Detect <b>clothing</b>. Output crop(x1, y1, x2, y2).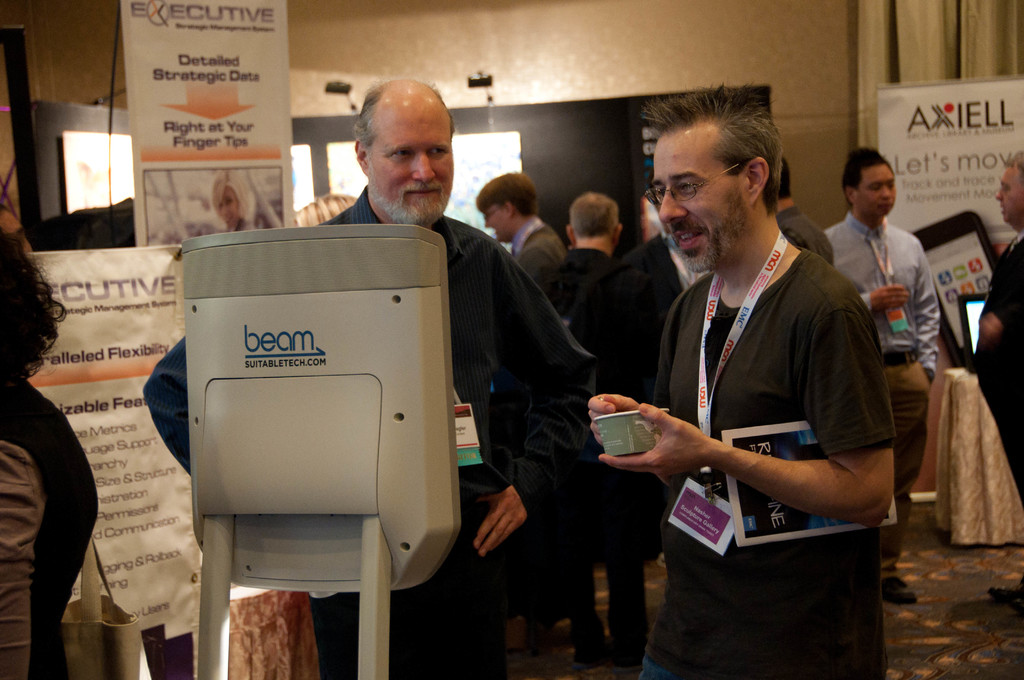
crop(536, 243, 648, 668).
